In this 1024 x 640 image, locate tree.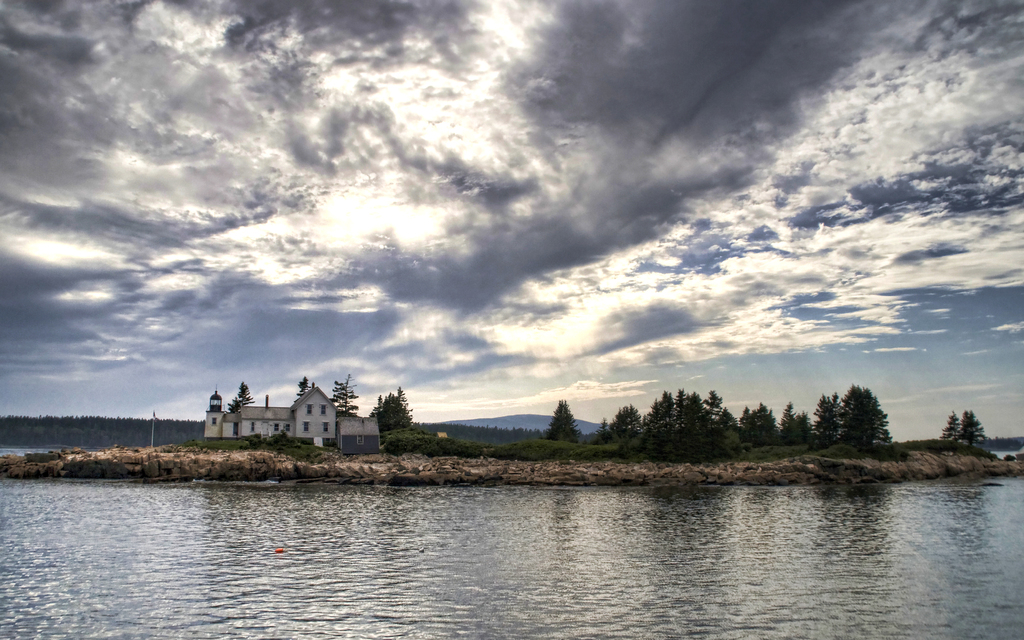
Bounding box: [836,384,886,445].
